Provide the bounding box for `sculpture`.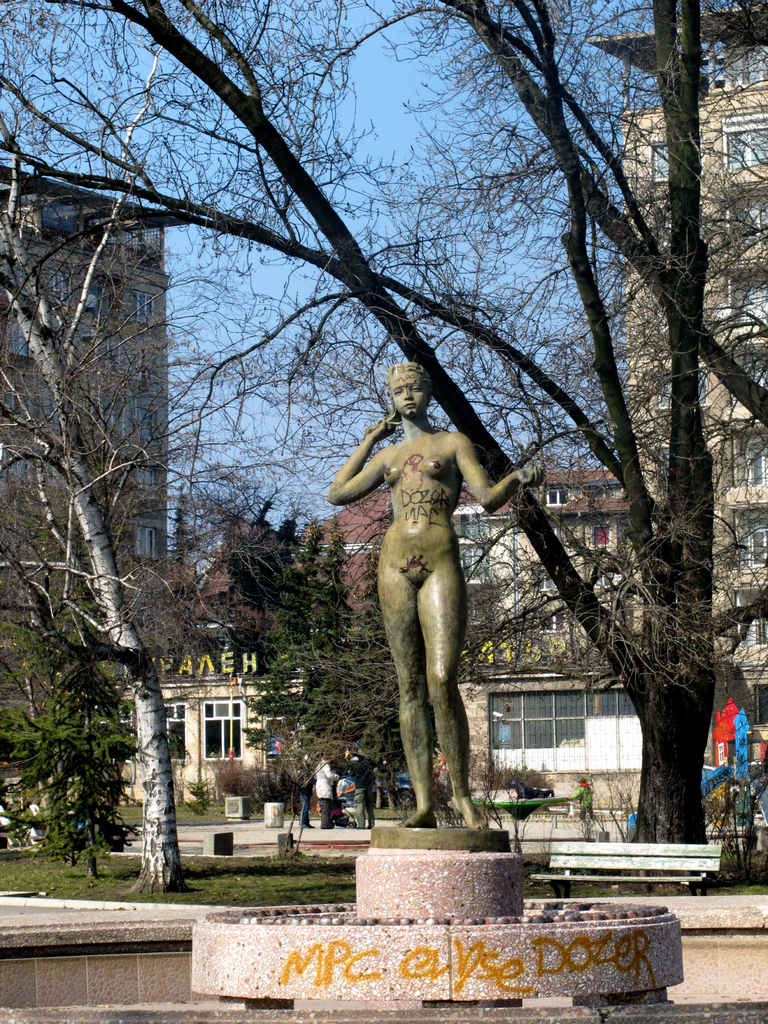
detection(338, 355, 504, 835).
